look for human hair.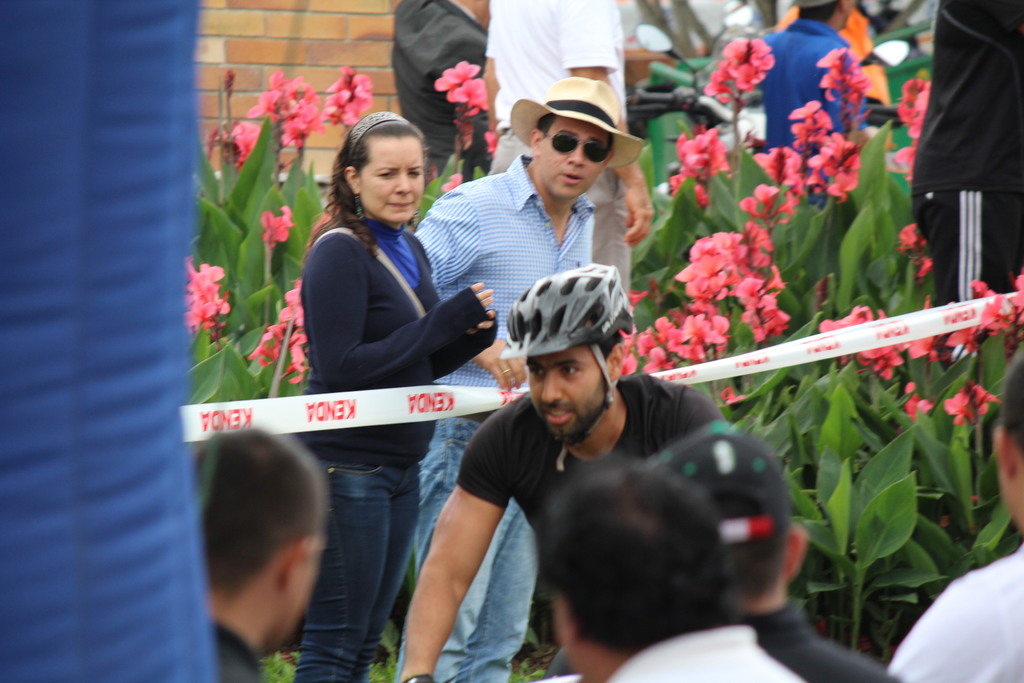
Found: crop(200, 438, 334, 636).
